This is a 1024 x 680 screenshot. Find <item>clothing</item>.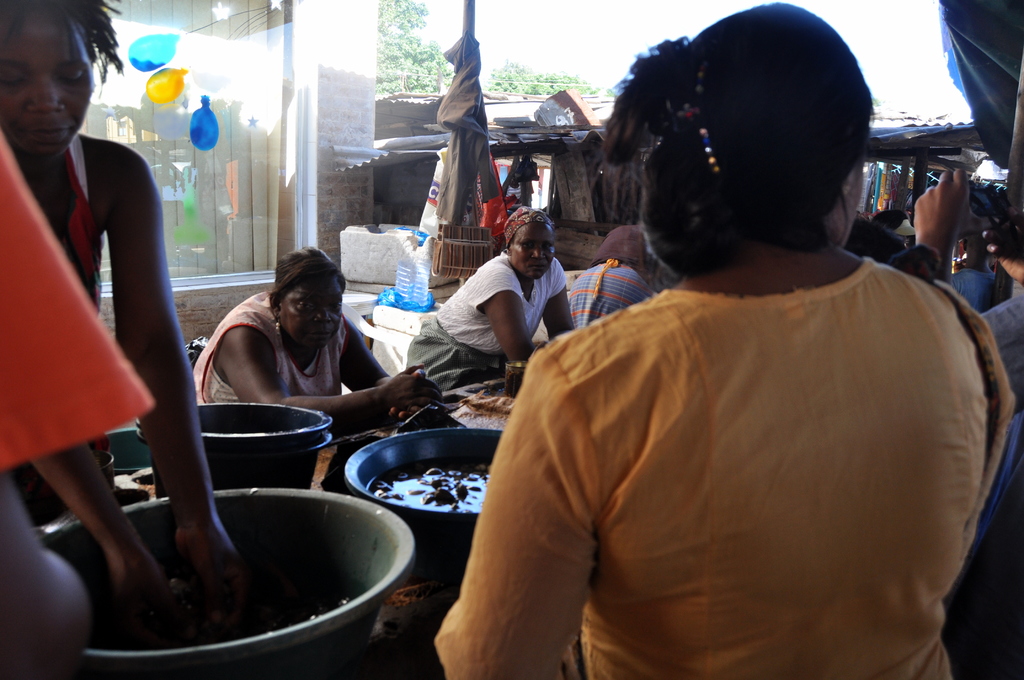
Bounding box: (left=420, top=245, right=1020, bottom=679).
